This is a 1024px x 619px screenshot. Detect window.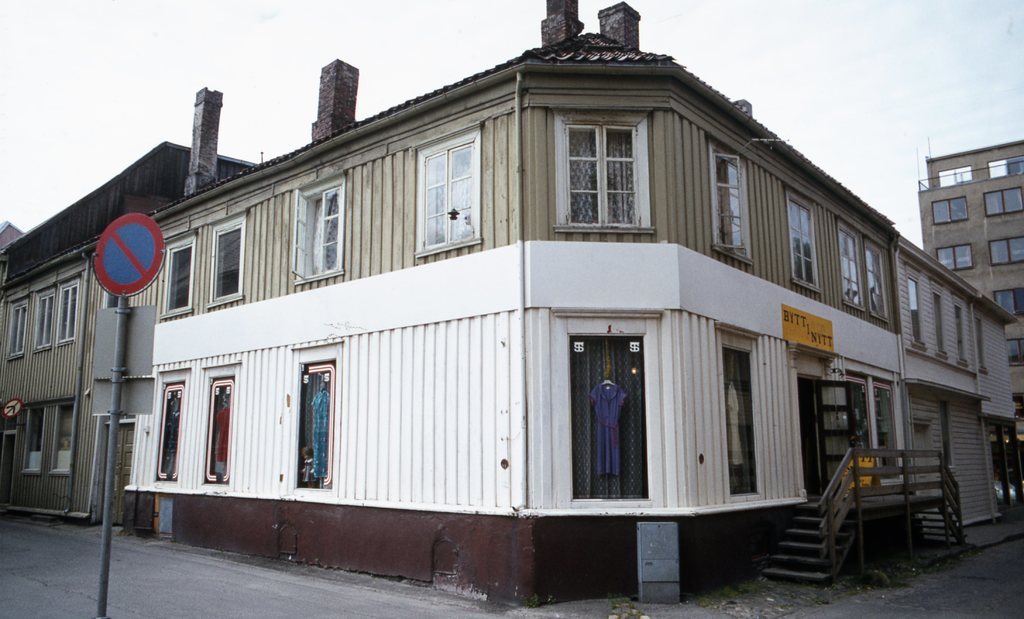
[left=842, top=224, right=859, bottom=301].
